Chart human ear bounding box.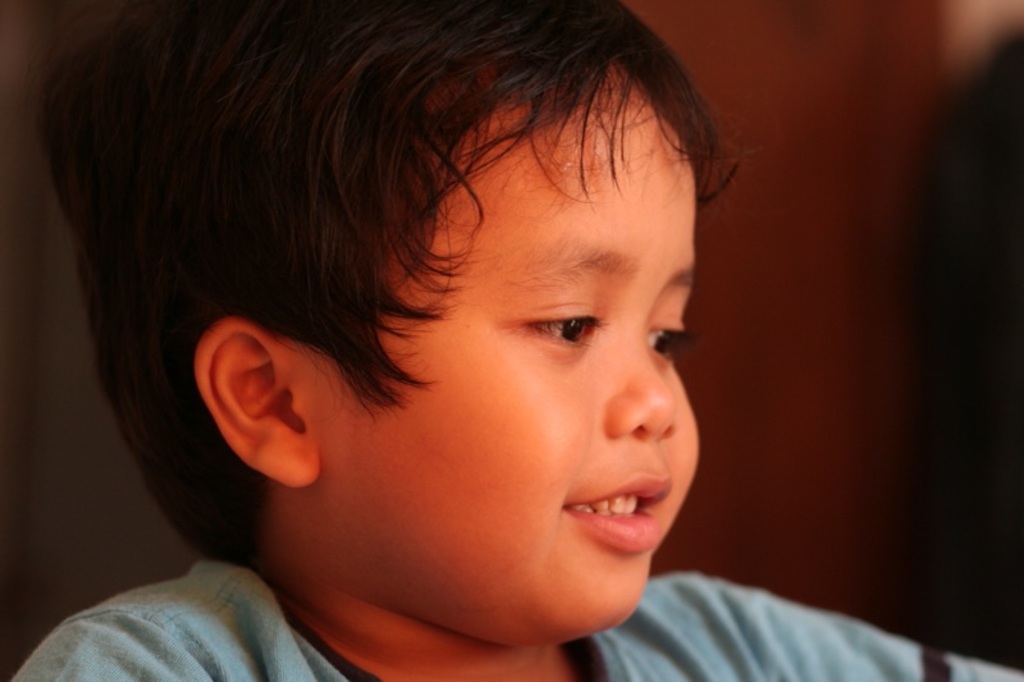
Charted: l=196, t=308, r=323, b=491.
